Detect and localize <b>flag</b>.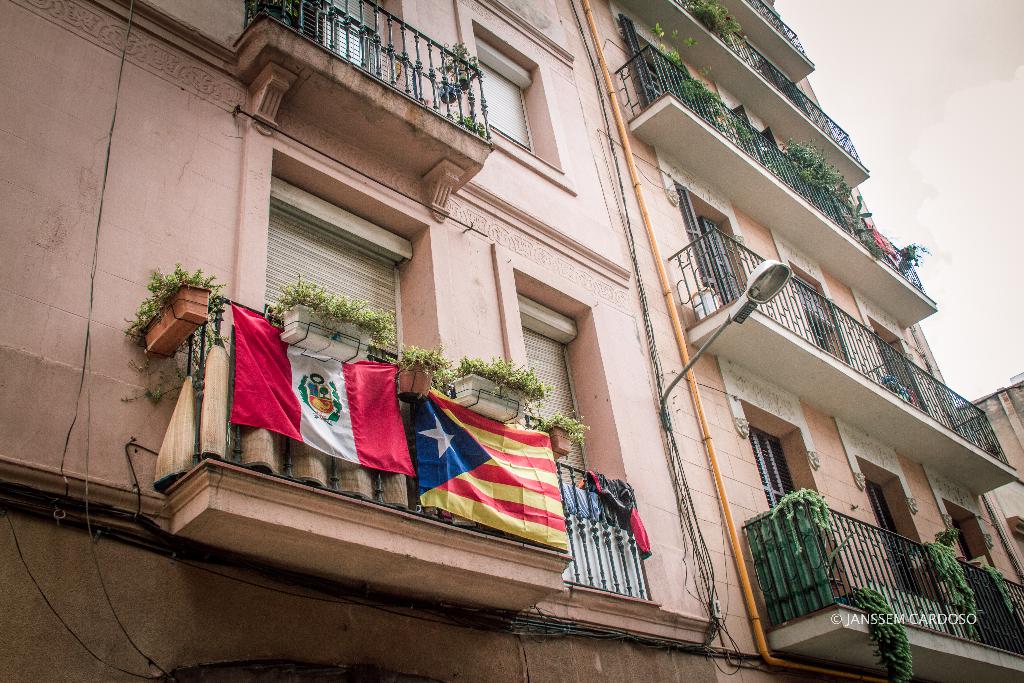
Localized at detection(228, 304, 411, 472).
